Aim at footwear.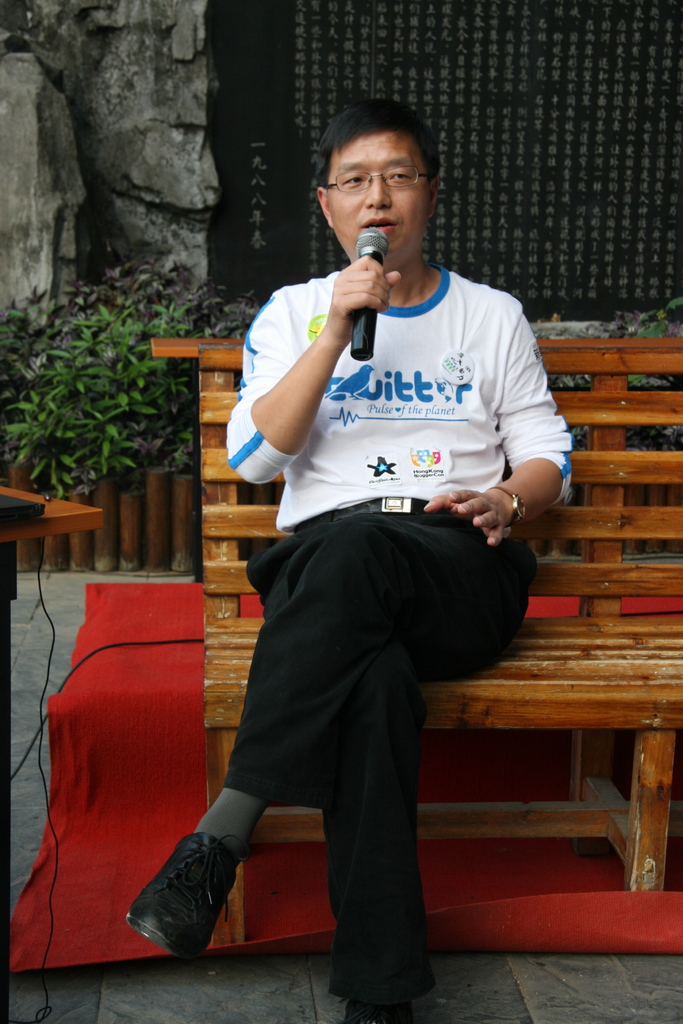
Aimed at x1=342, y1=1000, x2=413, y2=1023.
